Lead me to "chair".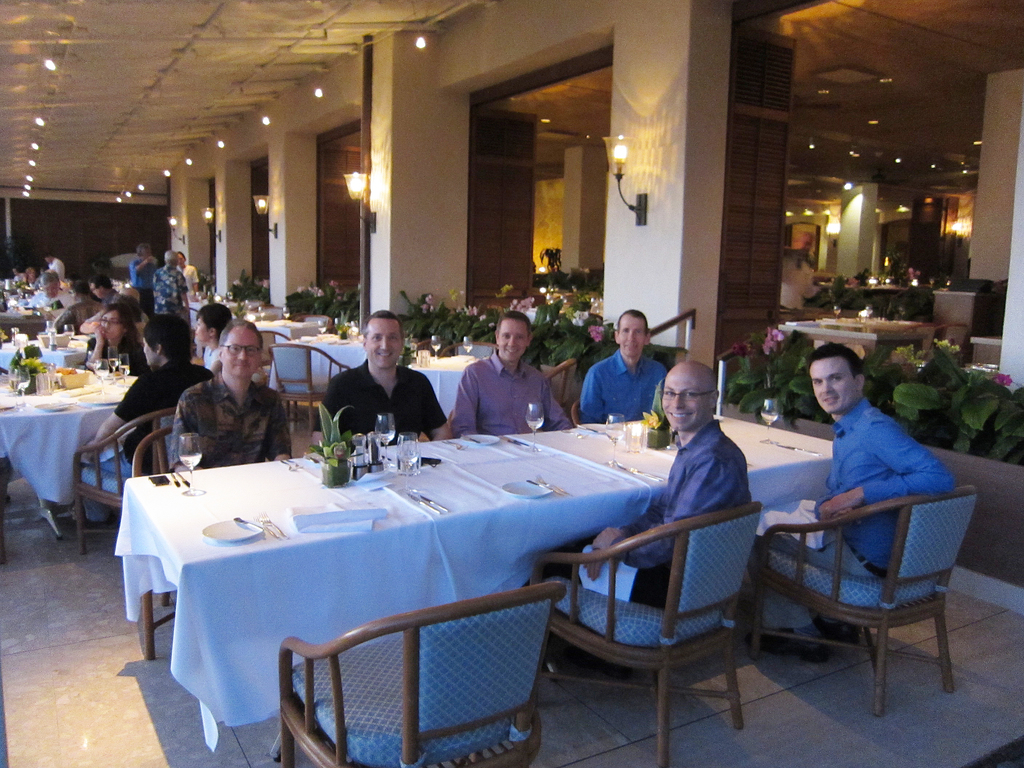
Lead to crop(740, 465, 984, 724).
